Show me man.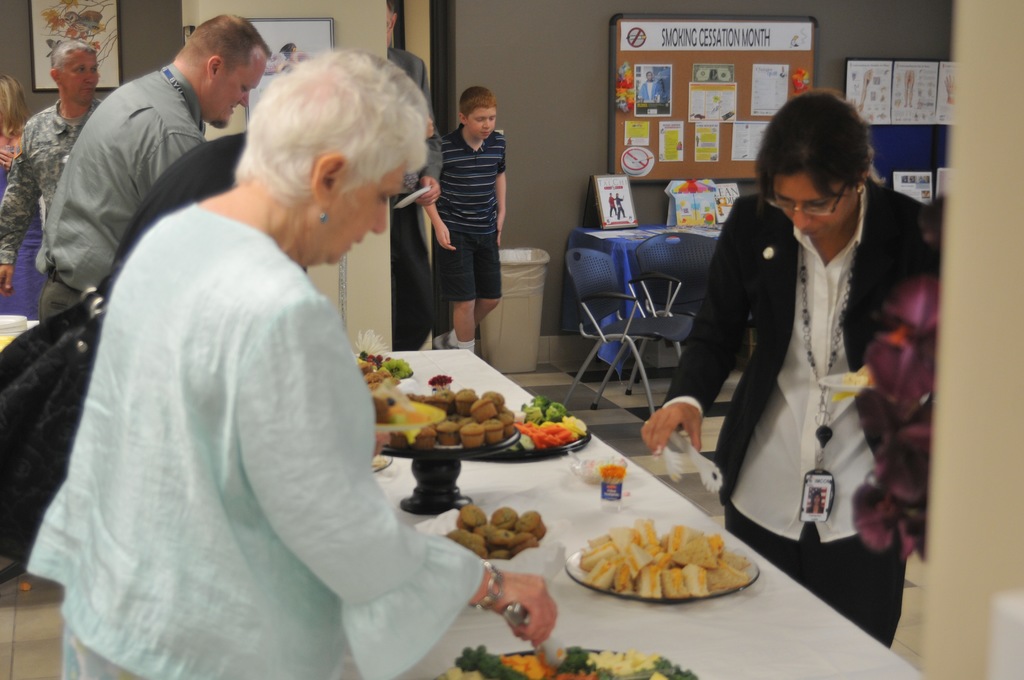
man is here: 18,15,260,327.
